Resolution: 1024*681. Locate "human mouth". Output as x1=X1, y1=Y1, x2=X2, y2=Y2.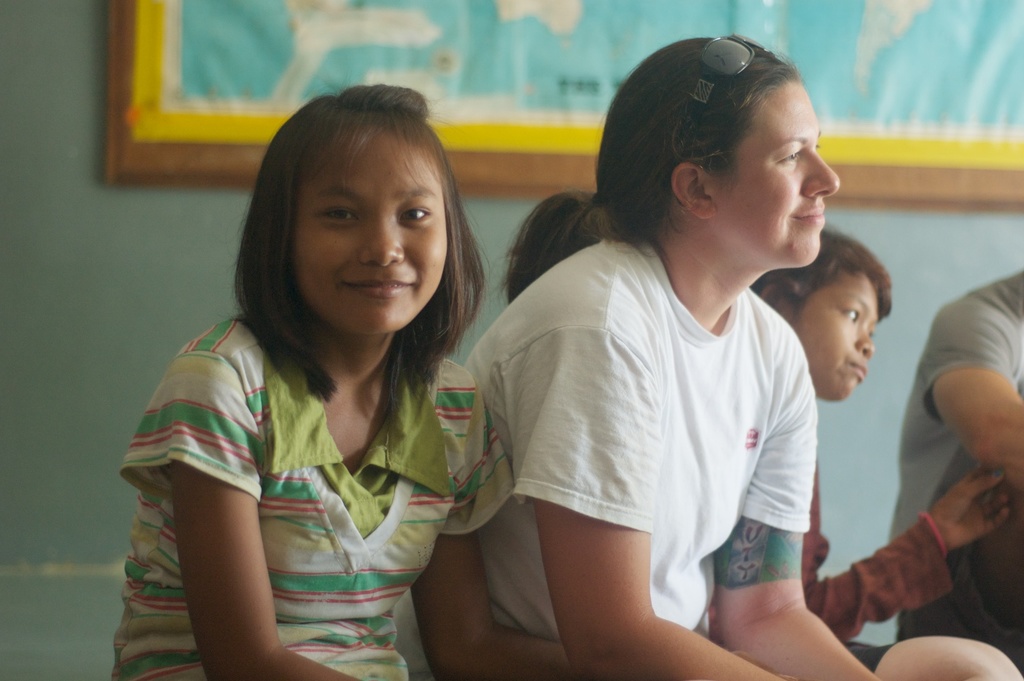
x1=343, y1=279, x2=415, y2=297.
